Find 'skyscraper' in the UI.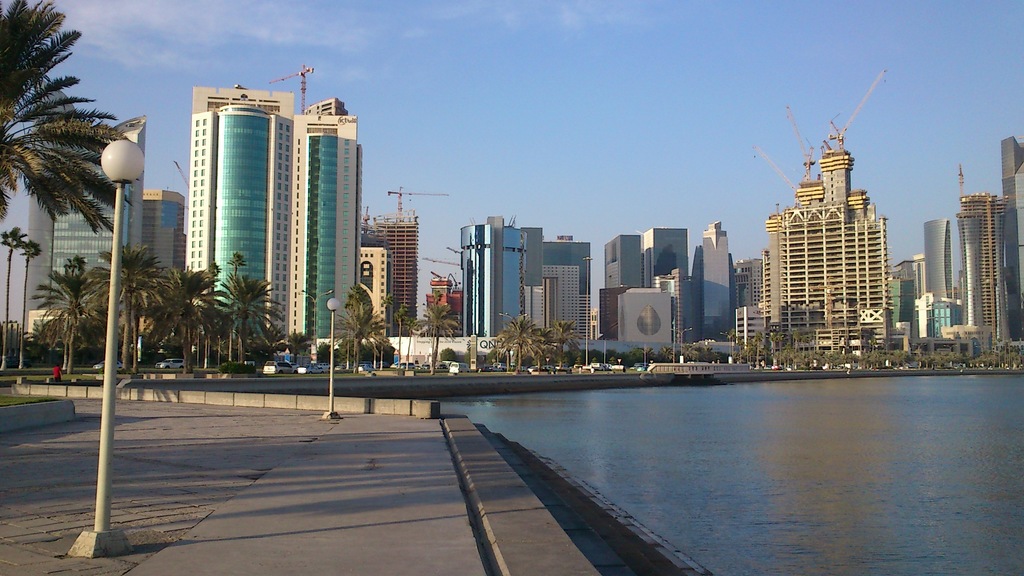
UI element at rect(957, 151, 1009, 345).
